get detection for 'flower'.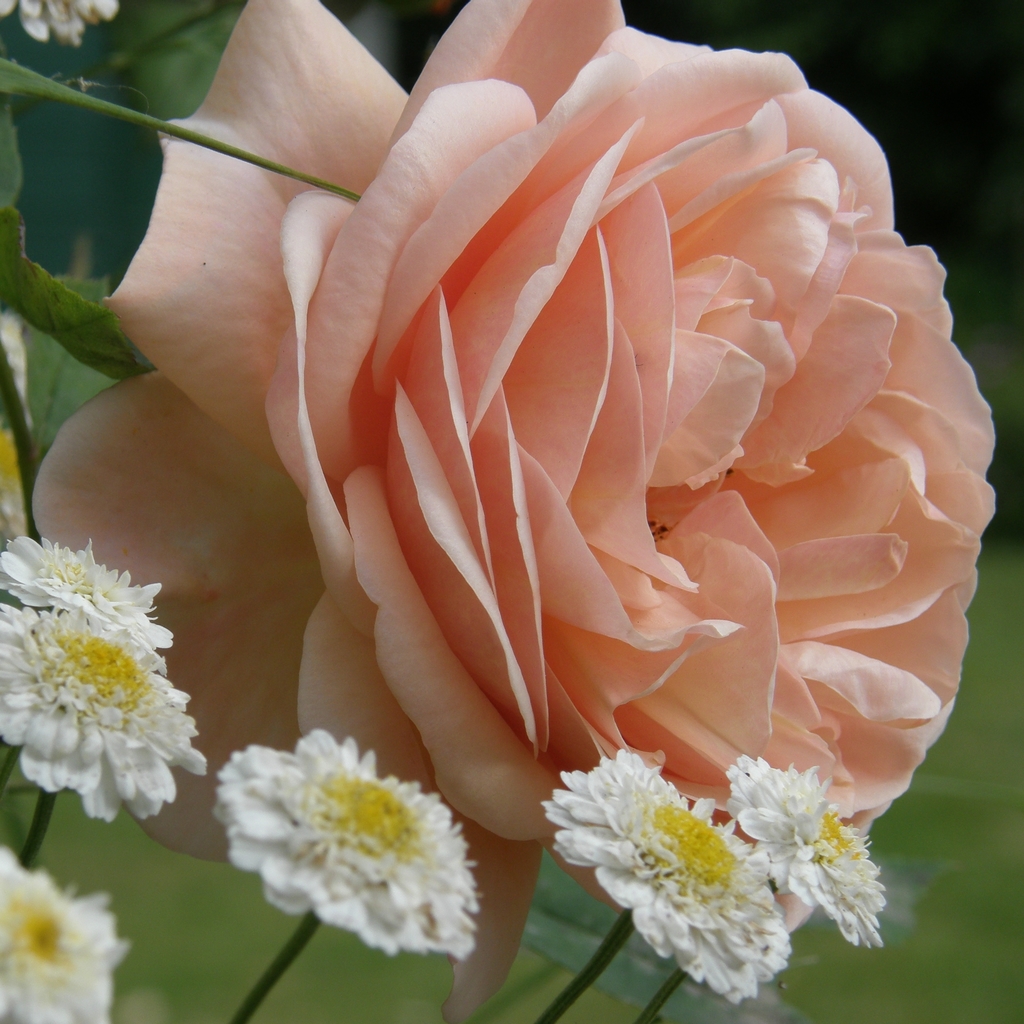
Detection: l=211, t=727, r=484, b=964.
